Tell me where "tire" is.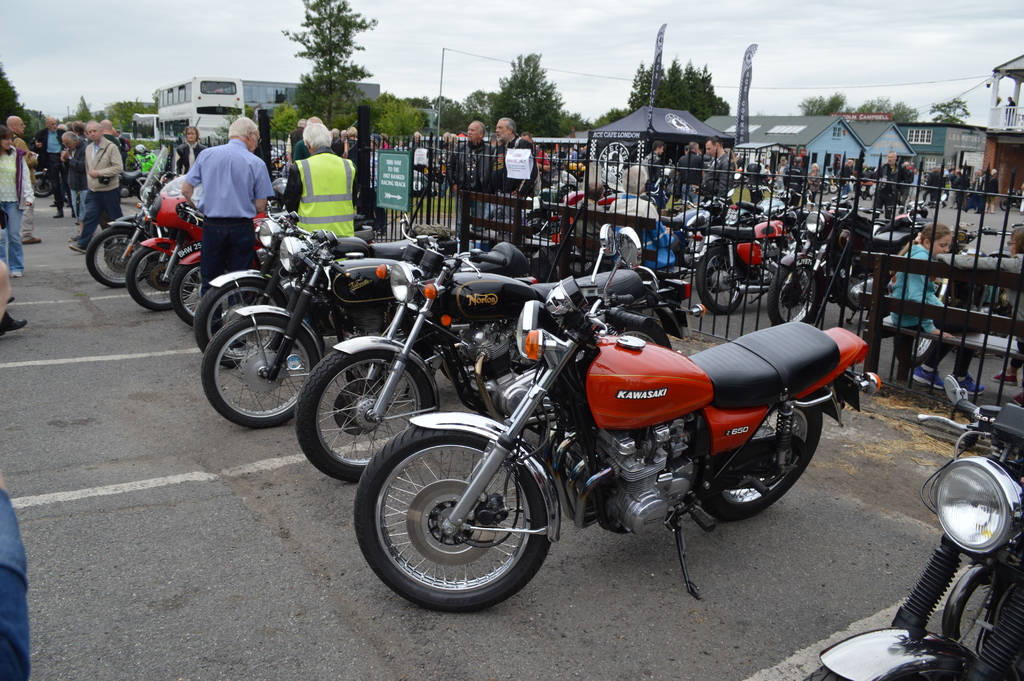
"tire" is at bbox(86, 227, 152, 290).
